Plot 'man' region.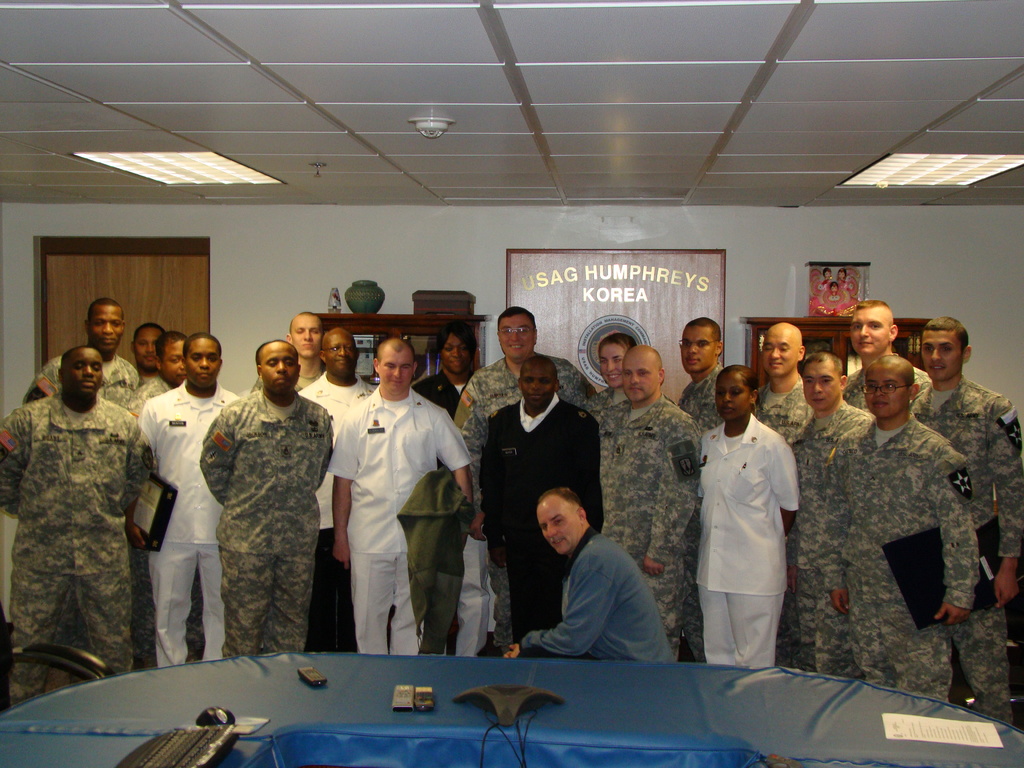
Plotted at 910 318 1023 730.
